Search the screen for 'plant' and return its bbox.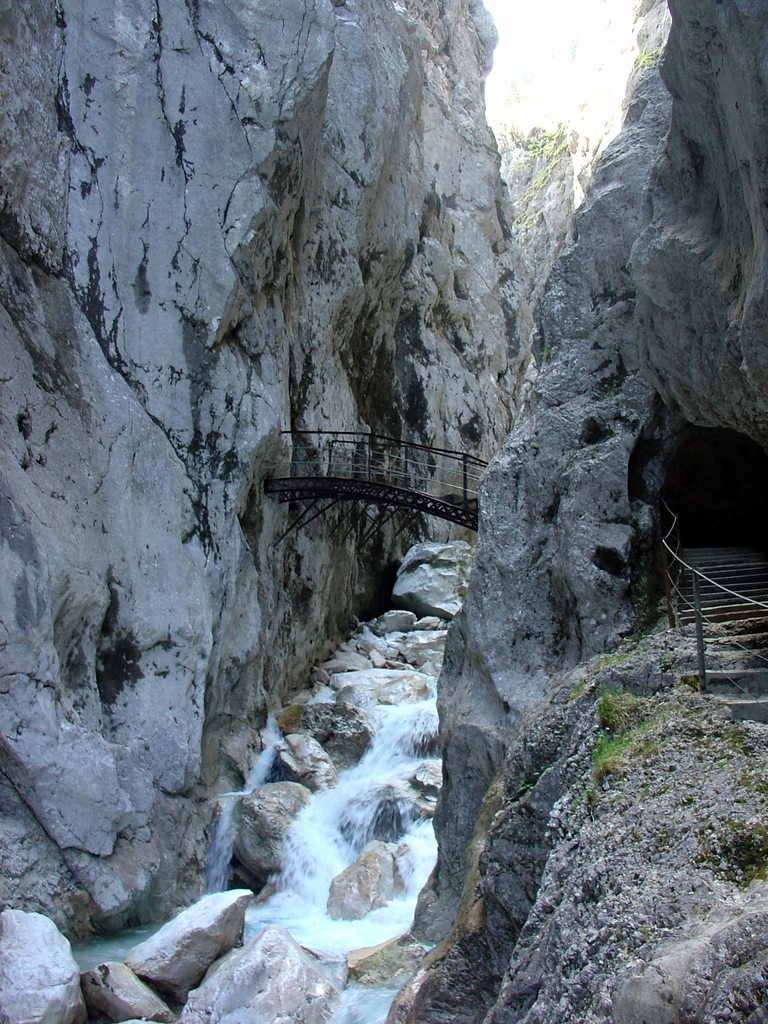
Found: <box>582,669,636,742</box>.
